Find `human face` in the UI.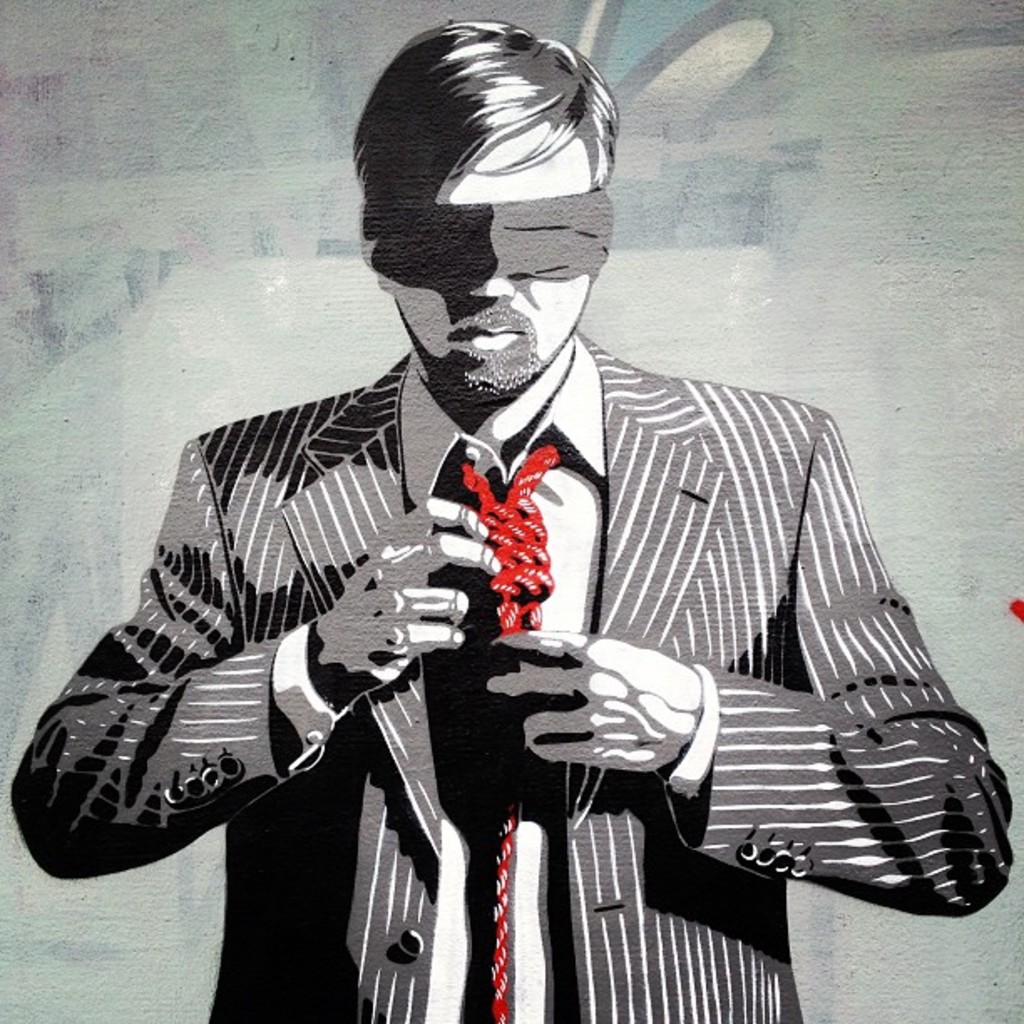
UI element at rect(398, 120, 597, 393).
